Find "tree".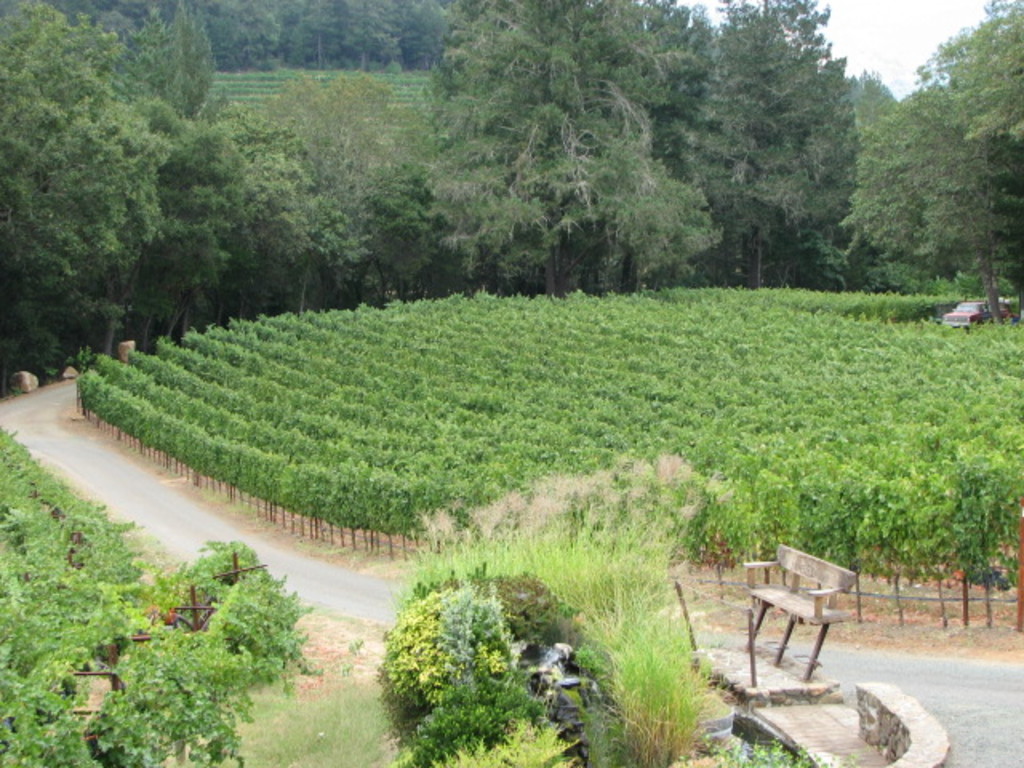
Rect(0, 0, 163, 354).
